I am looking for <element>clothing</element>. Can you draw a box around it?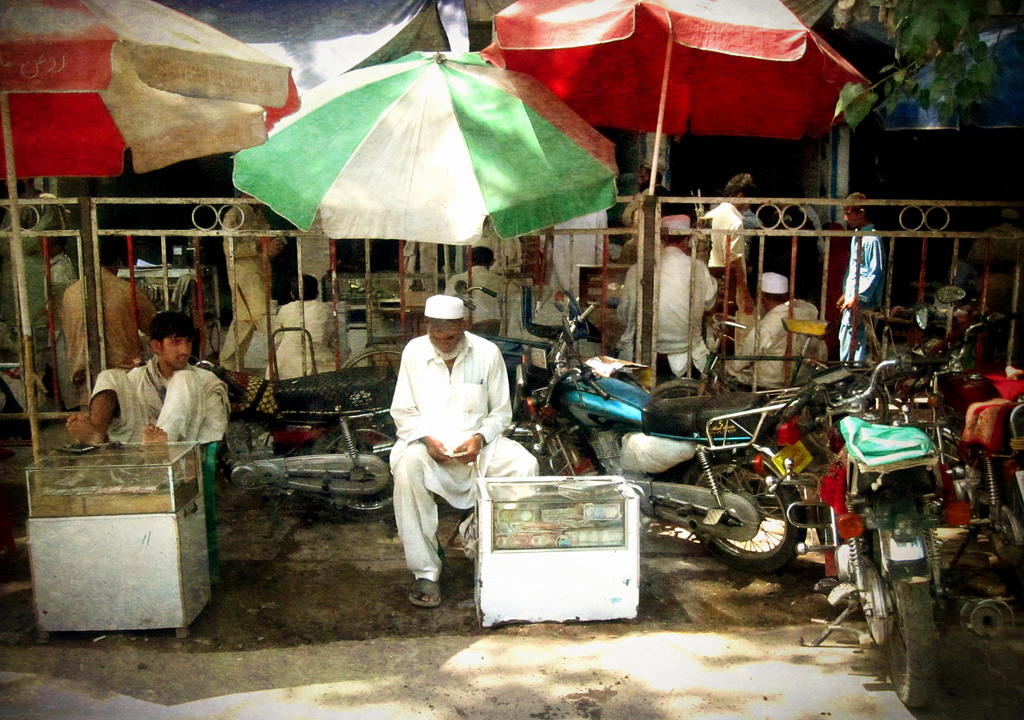
Sure, the bounding box is crop(443, 267, 516, 327).
